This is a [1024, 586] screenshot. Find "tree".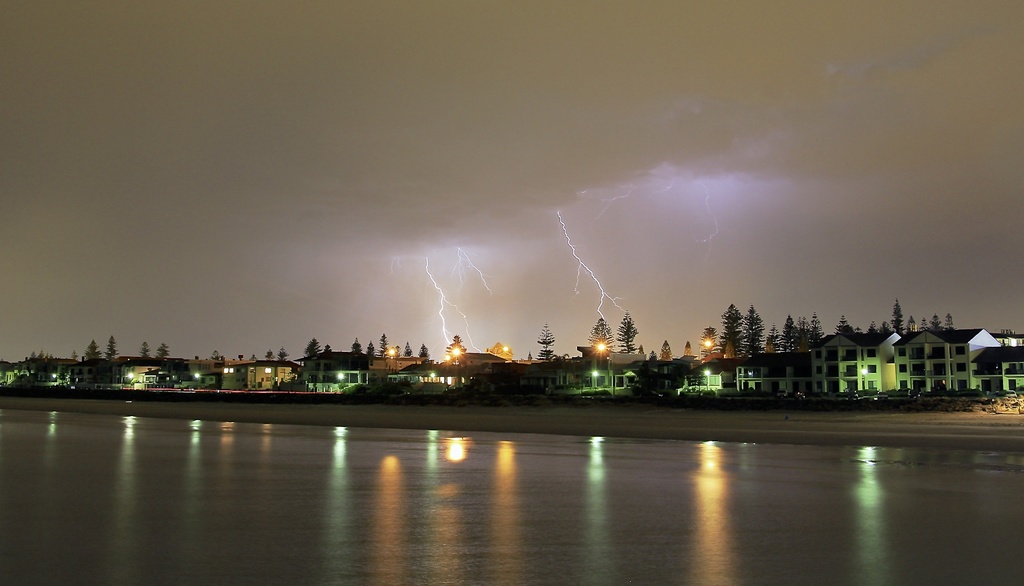
Bounding box: x1=363, y1=341, x2=374, y2=361.
